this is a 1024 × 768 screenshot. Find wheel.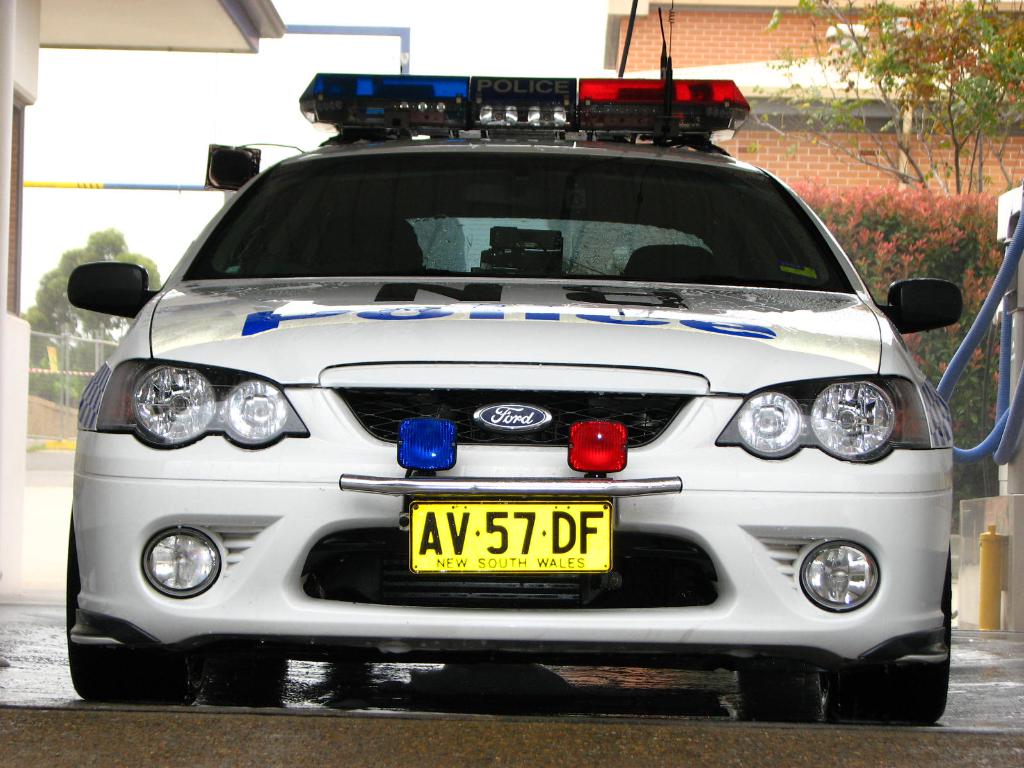
Bounding box: select_region(67, 501, 202, 701).
